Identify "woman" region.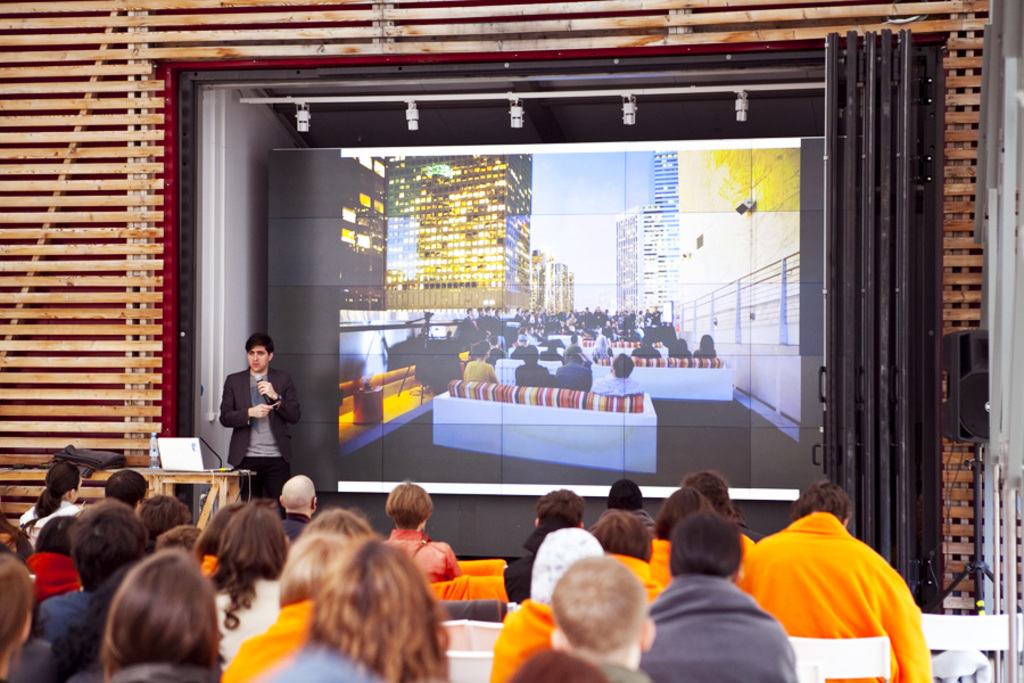
Region: x1=17 y1=460 x2=81 y2=550.
